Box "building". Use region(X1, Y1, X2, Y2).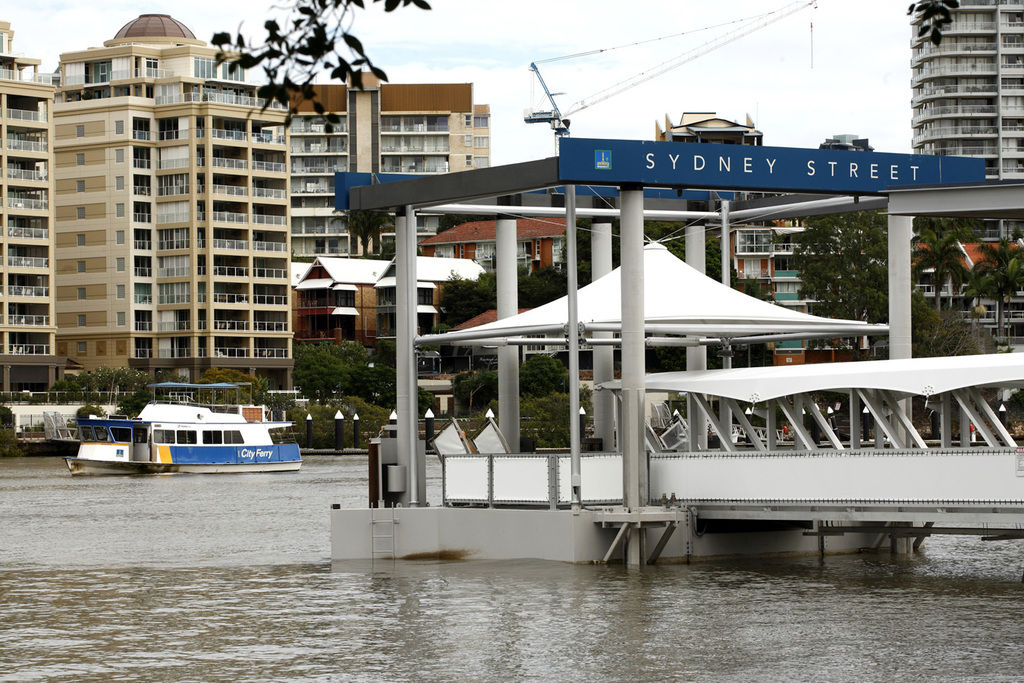
region(277, 65, 493, 255).
